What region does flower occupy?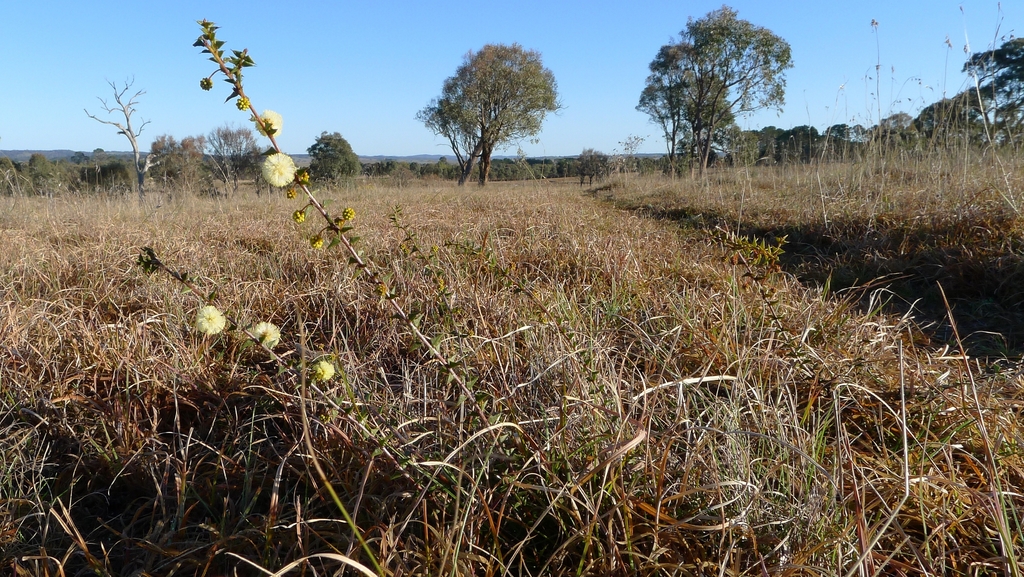
[left=400, top=244, right=409, bottom=254].
